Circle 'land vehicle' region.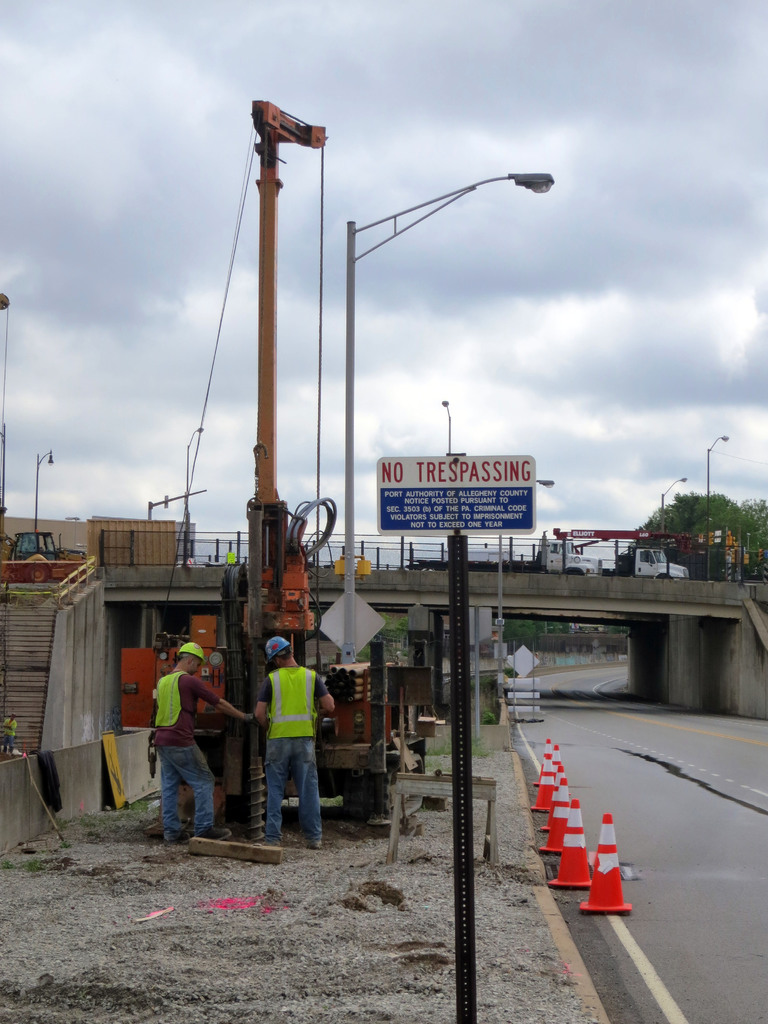
Region: [left=0, top=532, right=88, bottom=582].
